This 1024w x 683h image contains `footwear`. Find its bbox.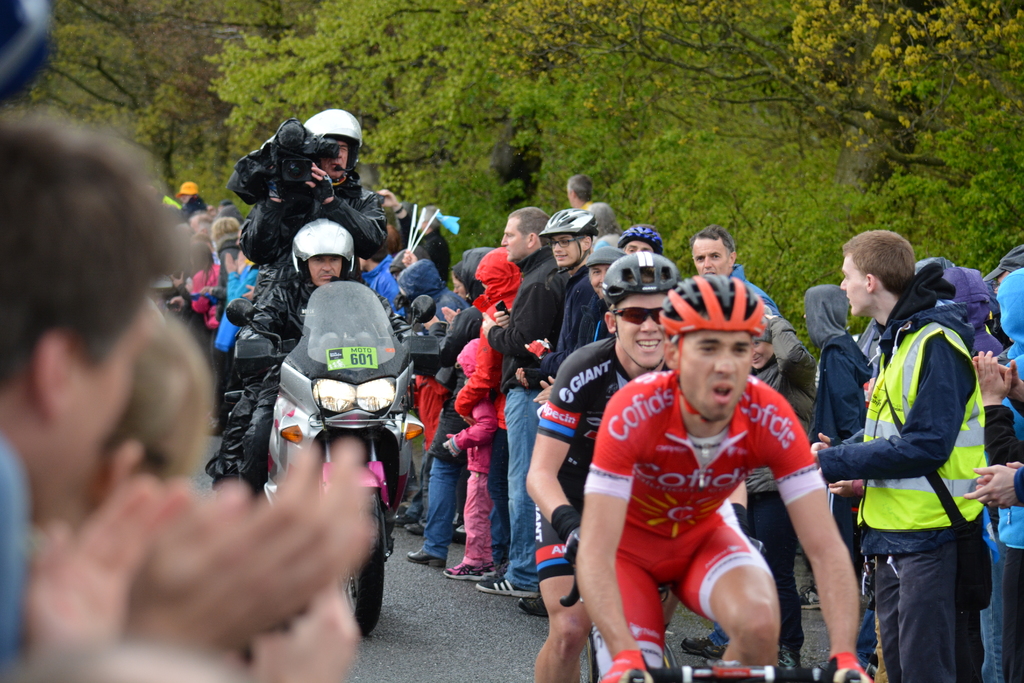
select_region(471, 573, 537, 597).
